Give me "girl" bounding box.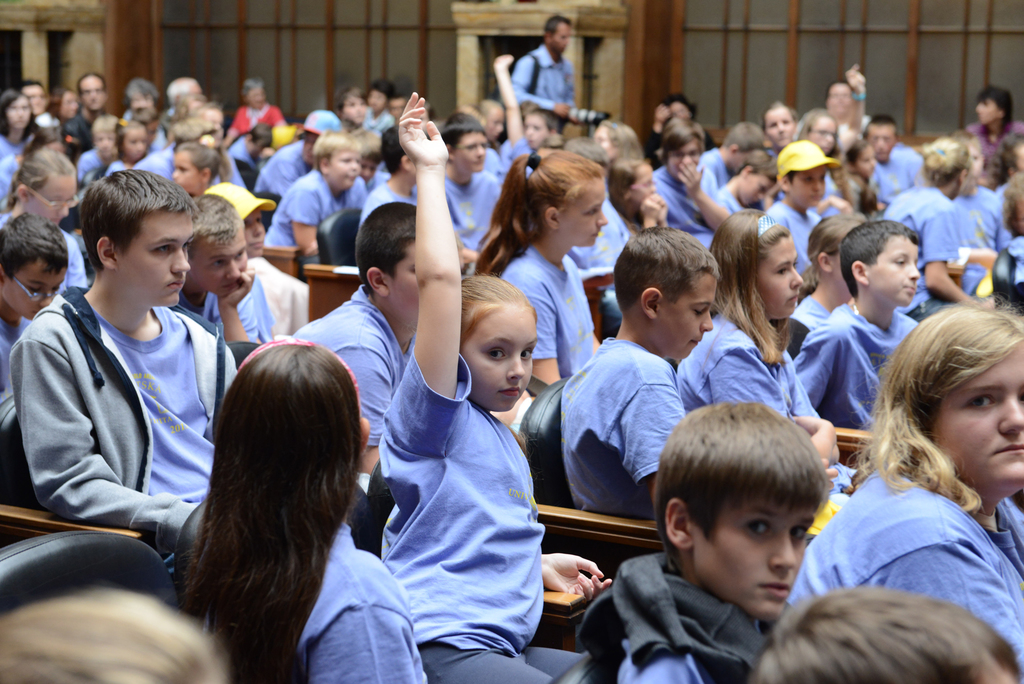
box=[792, 216, 861, 332].
